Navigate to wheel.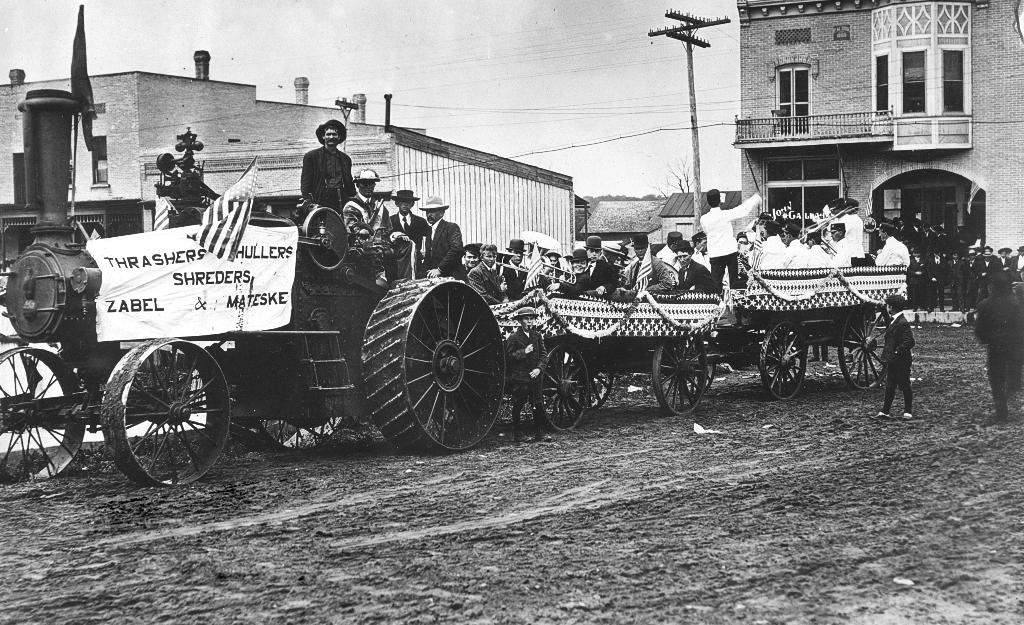
Navigation target: Rect(766, 337, 804, 383).
